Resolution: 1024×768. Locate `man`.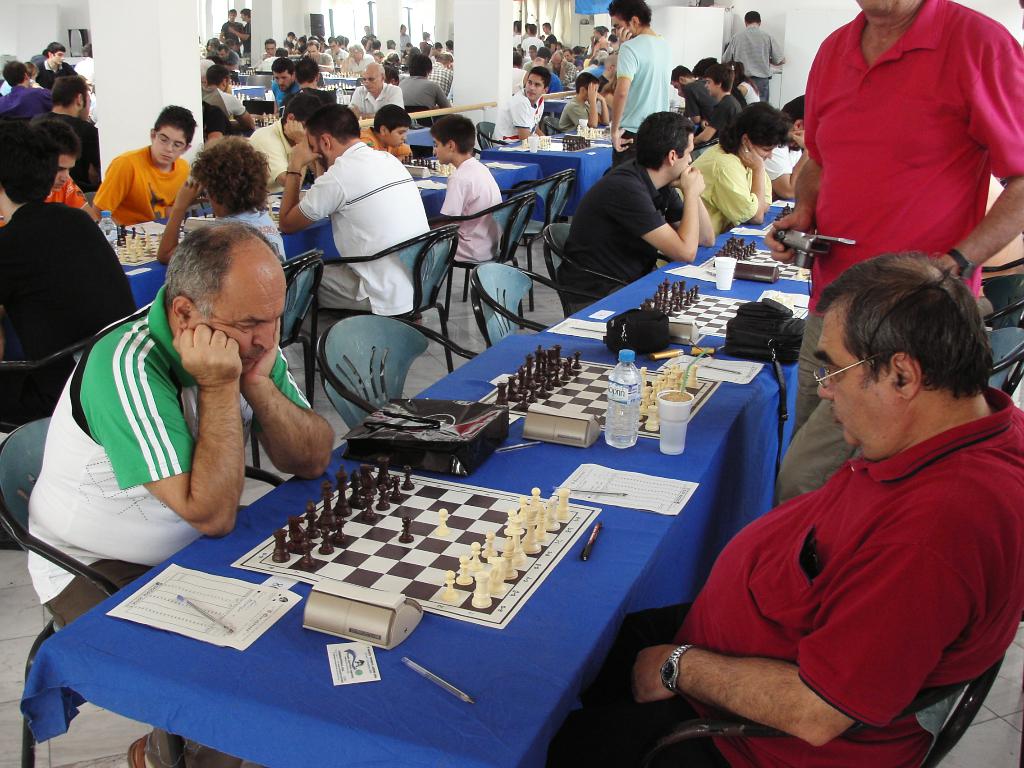
Rect(583, 23, 614, 56).
